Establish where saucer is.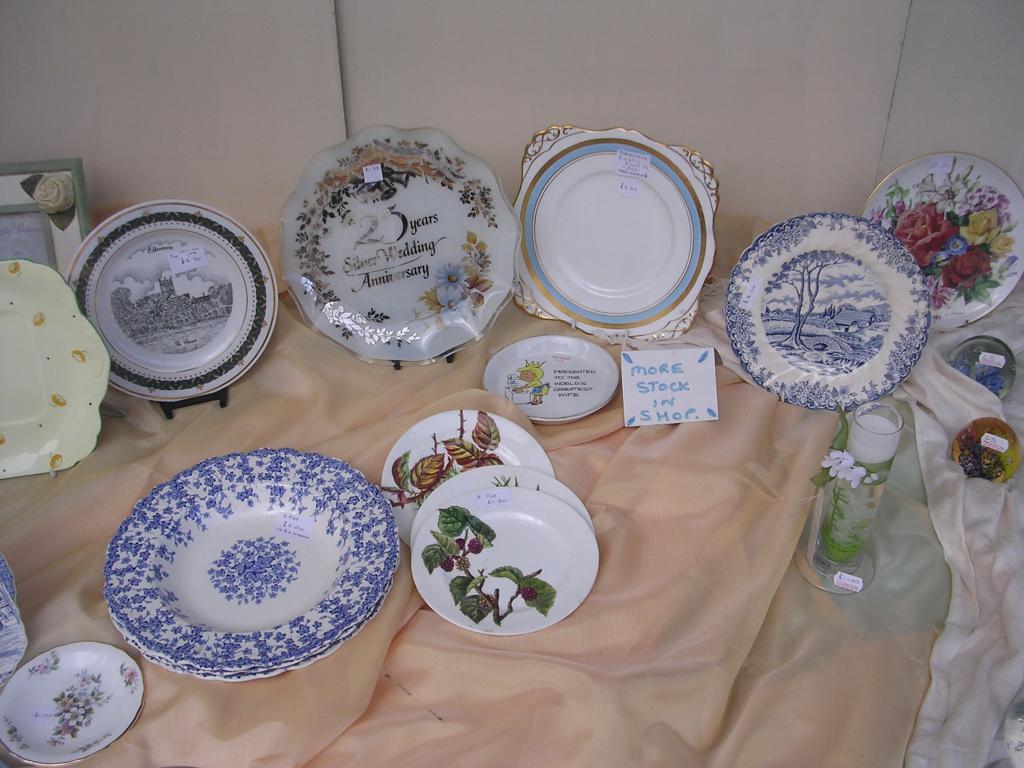
Established at (left=412, top=487, right=600, bottom=638).
